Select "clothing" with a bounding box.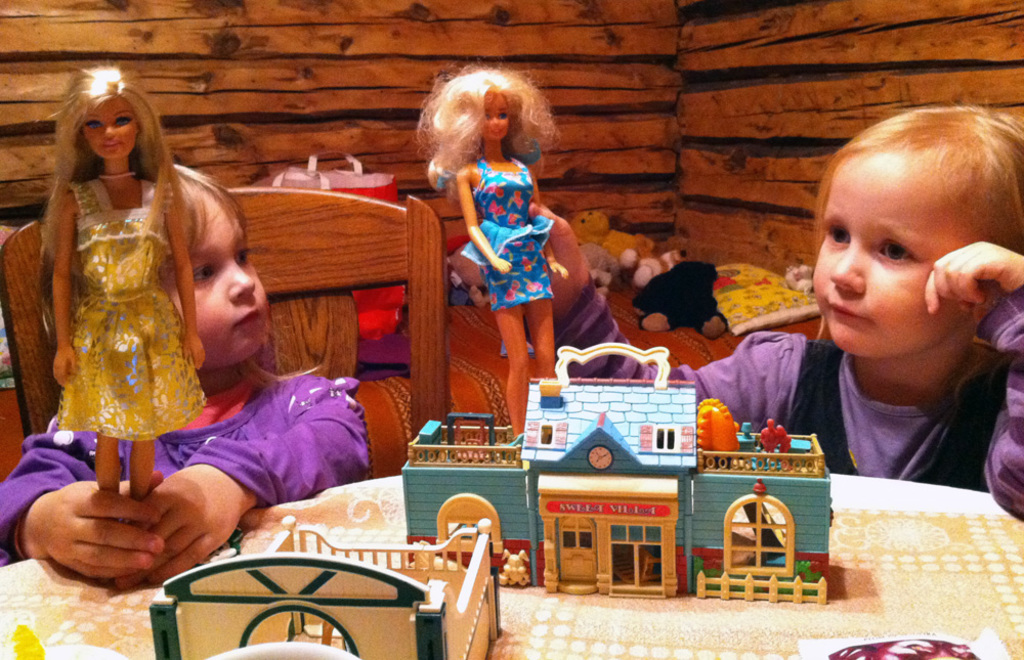
box(9, 363, 365, 520).
